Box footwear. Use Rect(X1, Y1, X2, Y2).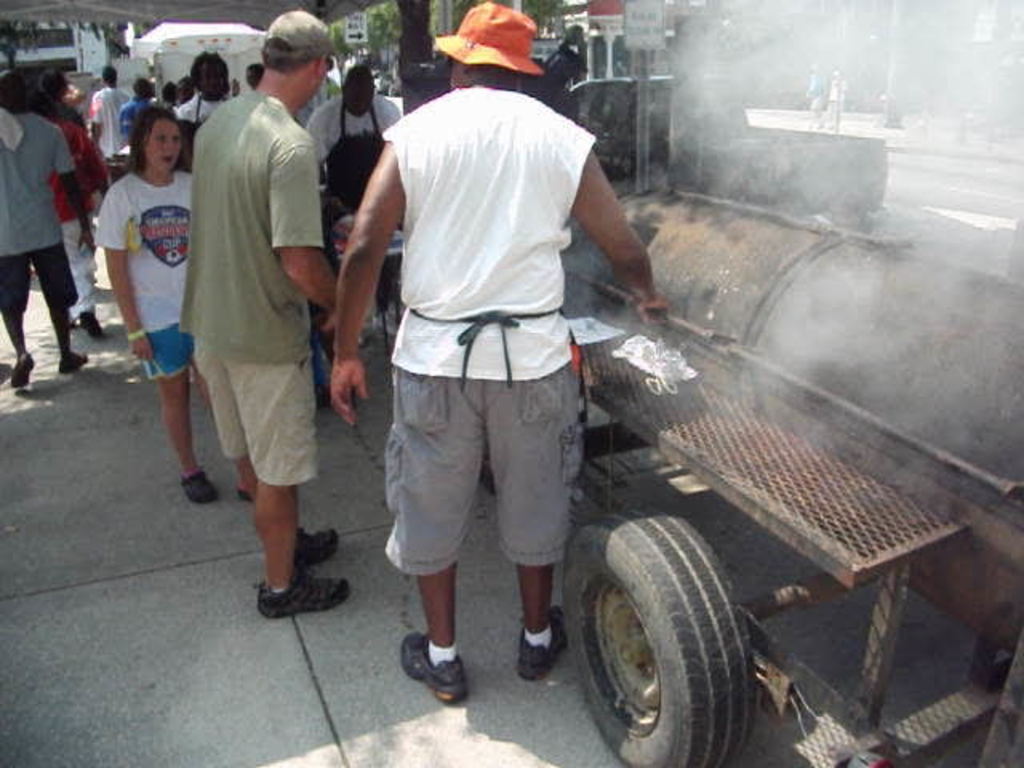
Rect(6, 357, 37, 389).
